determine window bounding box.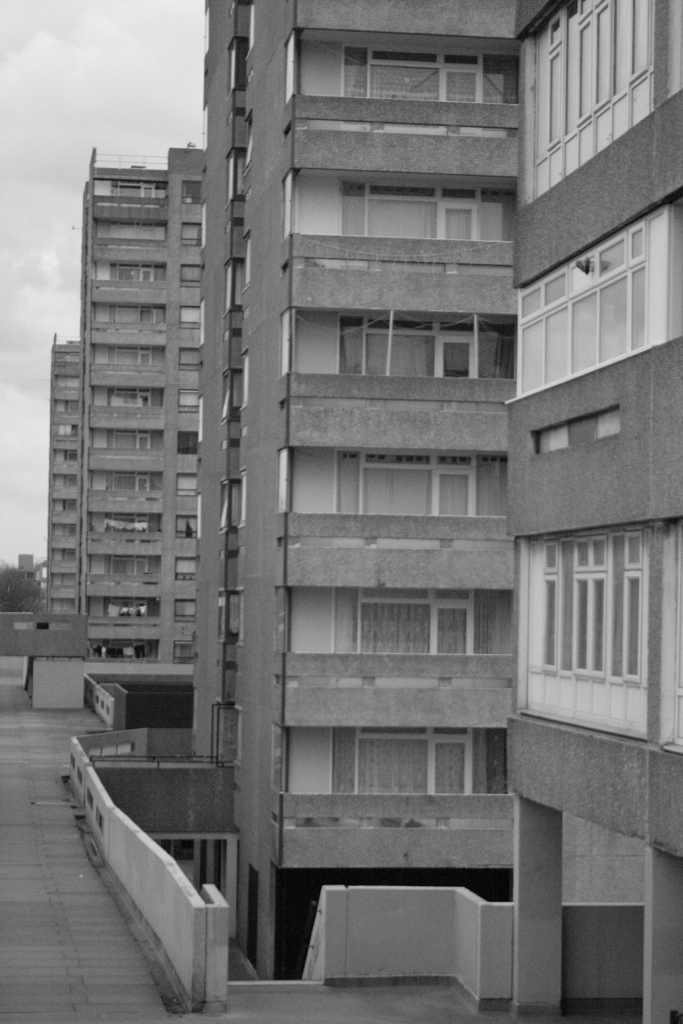
Determined: left=343, top=170, right=511, bottom=266.
